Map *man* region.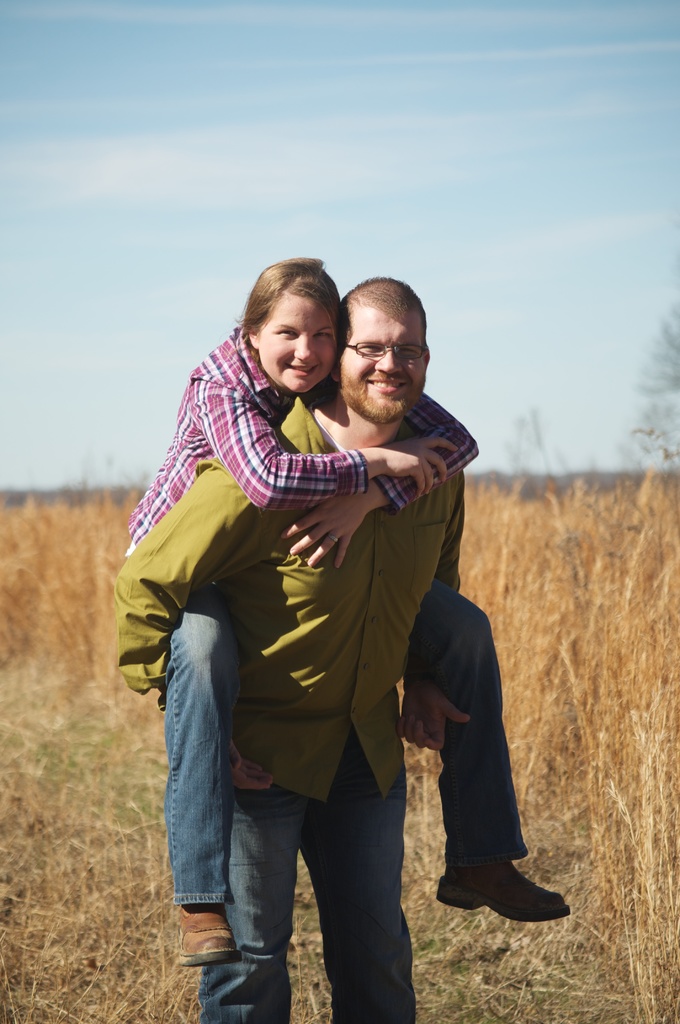
Mapped to crop(123, 269, 511, 996).
